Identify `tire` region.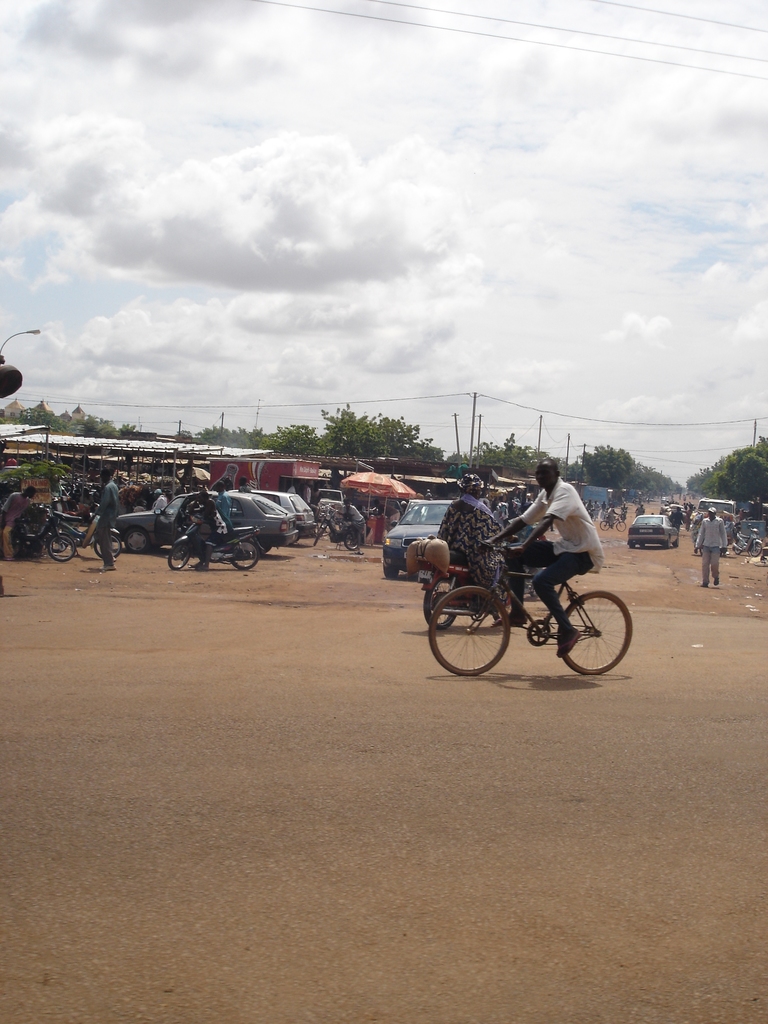
Region: <region>628, 542, 636, 549</region>.
